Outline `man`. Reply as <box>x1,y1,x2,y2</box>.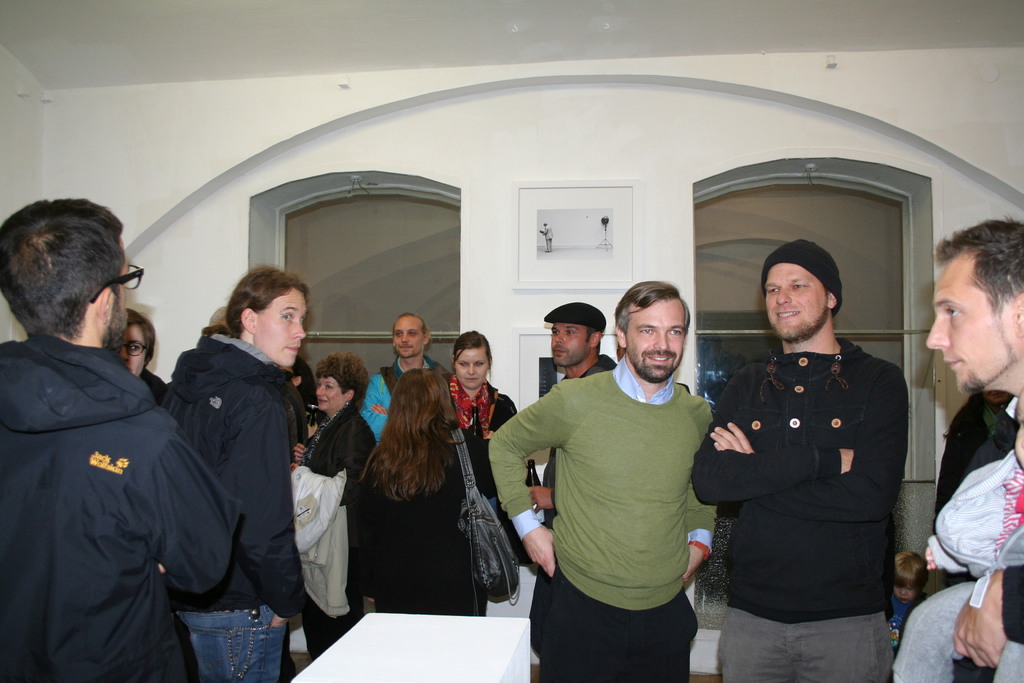
<box>525,305,698,659</box>.
